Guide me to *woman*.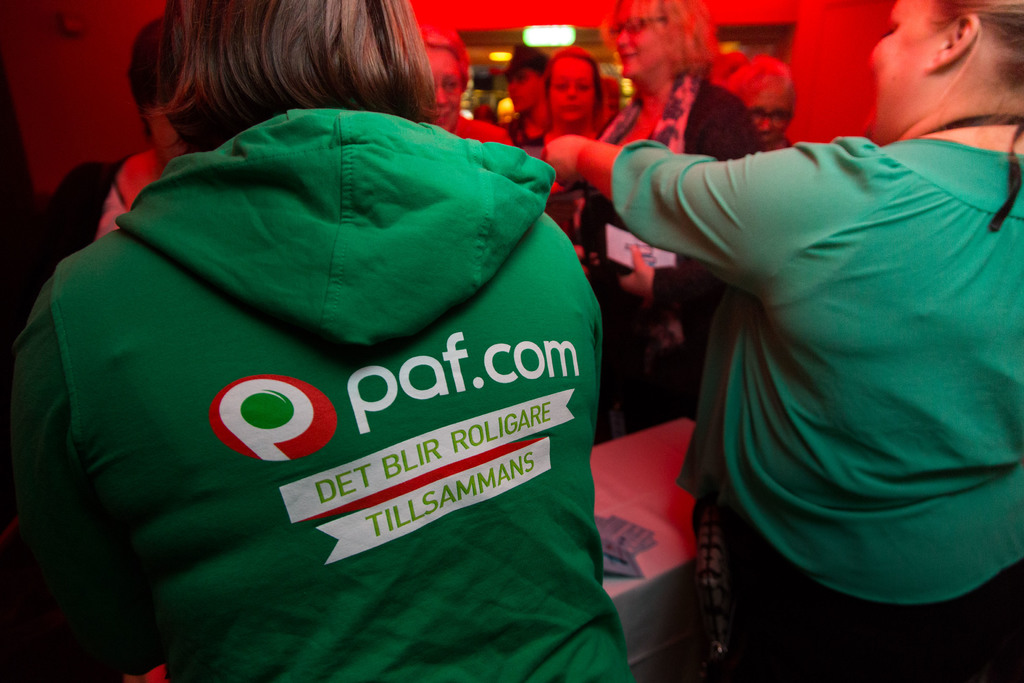
Guidance: BBox(723, 46, 804, 162).
